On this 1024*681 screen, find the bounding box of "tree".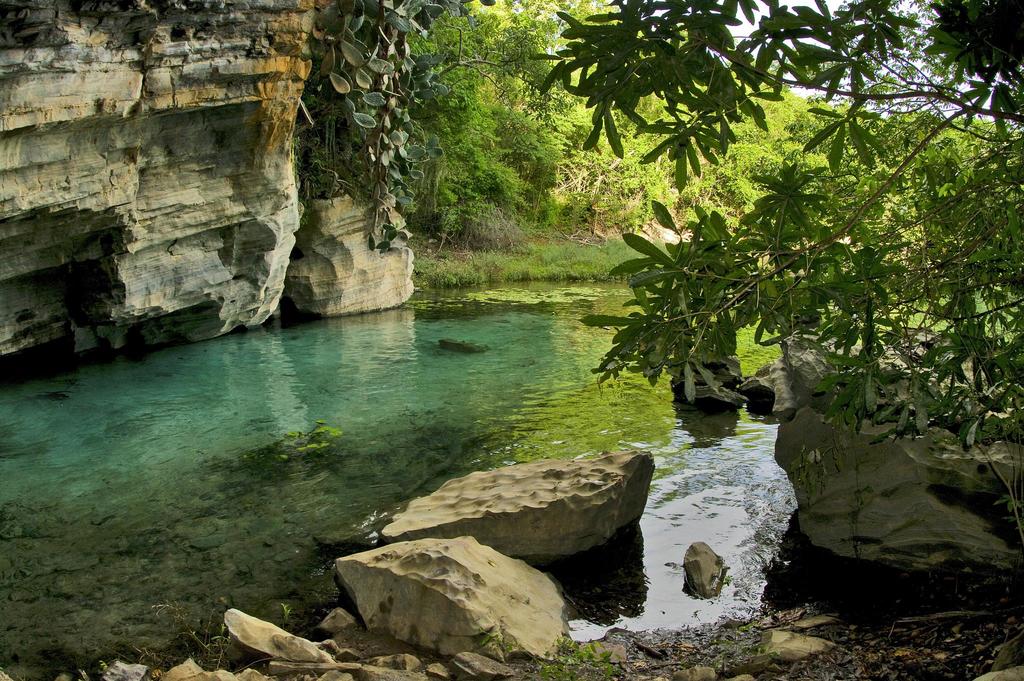
Bounding box: <box>524,0,1023,455</box>.
